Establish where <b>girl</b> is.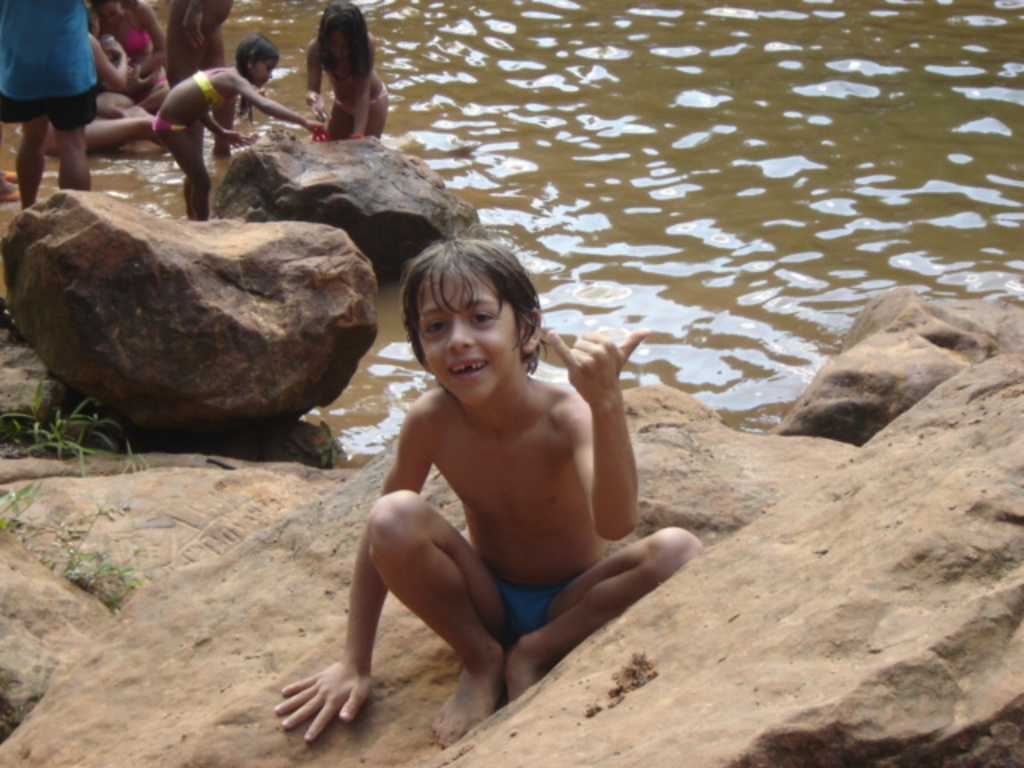
Established at bbox=[306, 2, 389, 138].
